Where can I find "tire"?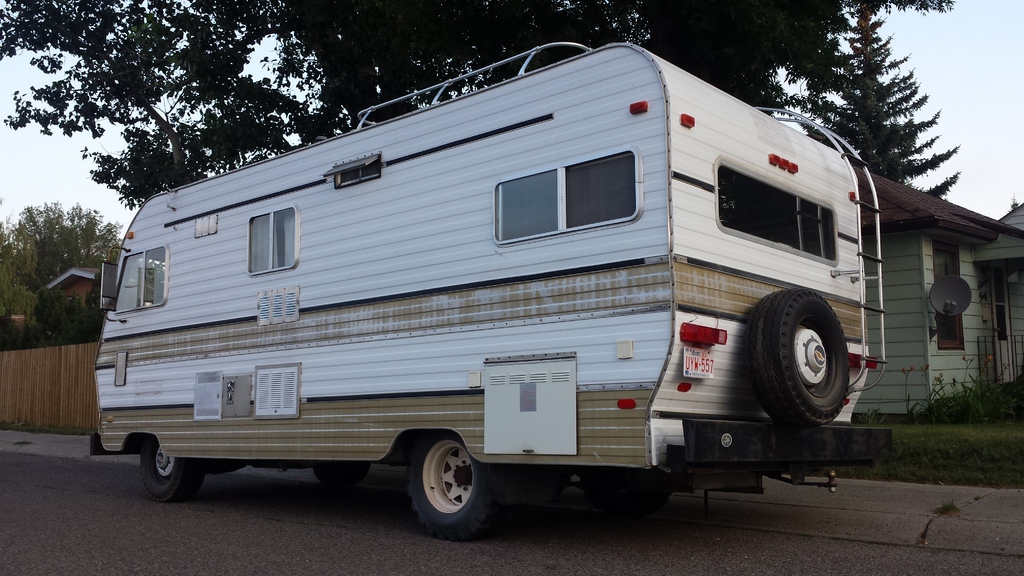
You can find it at BBox(584, 488, 670, 516).
